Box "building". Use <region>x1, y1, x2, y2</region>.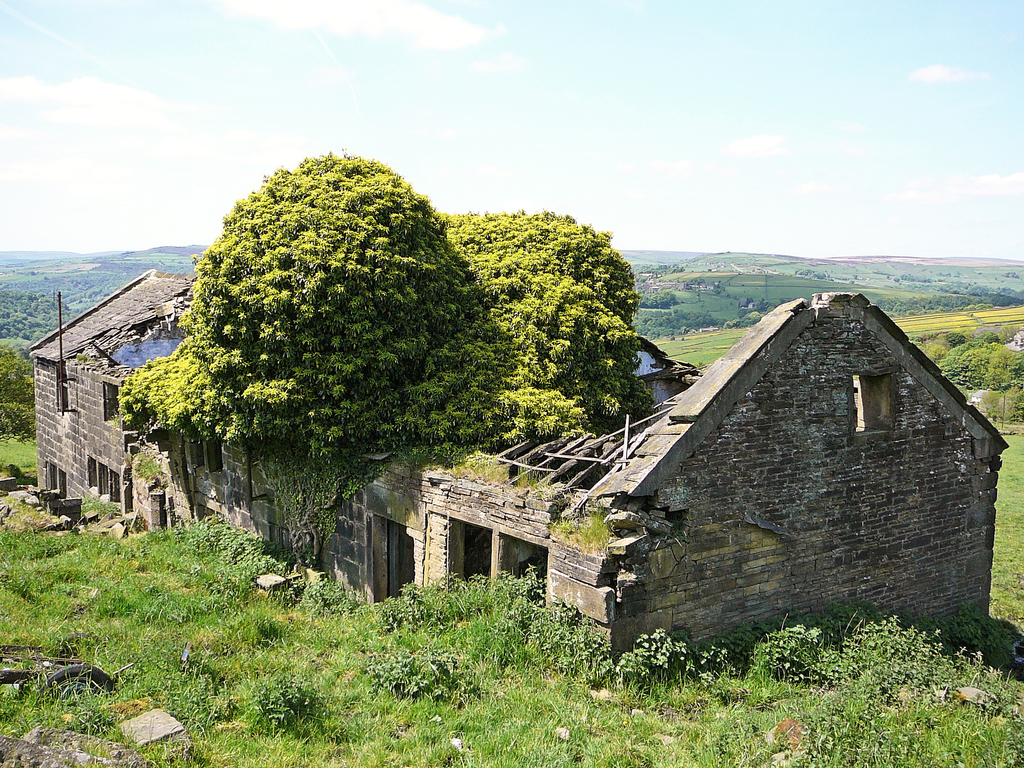
<region>19, 265, 1003, 674</region>.
